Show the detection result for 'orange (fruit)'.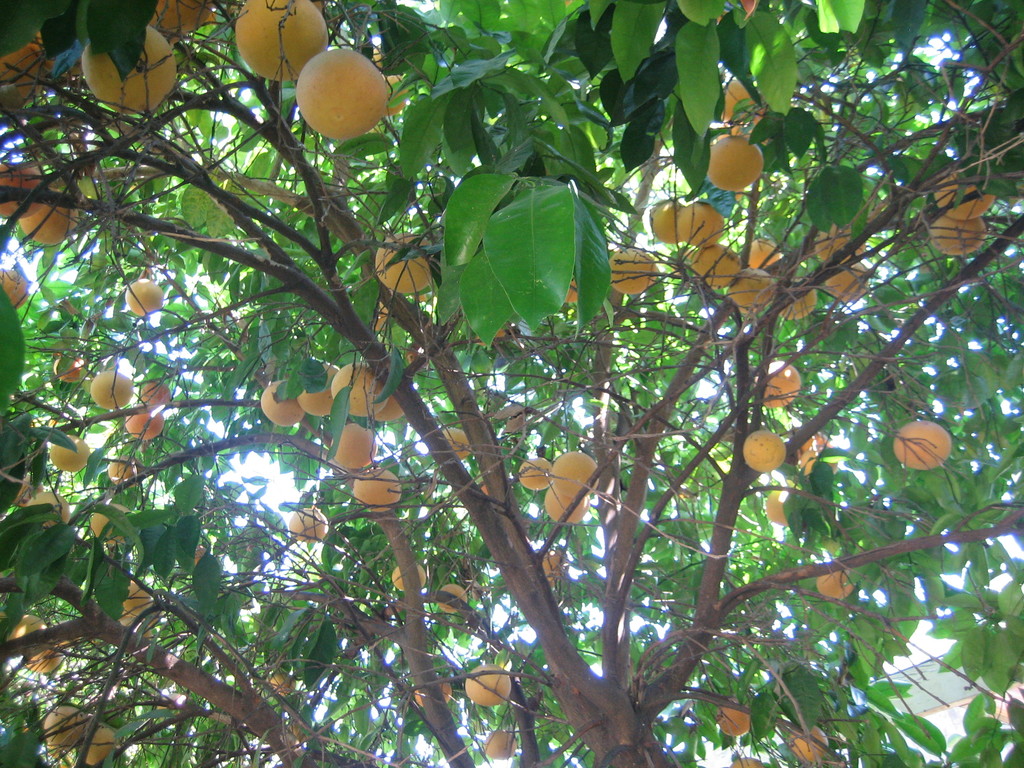
95/502/127/529.
